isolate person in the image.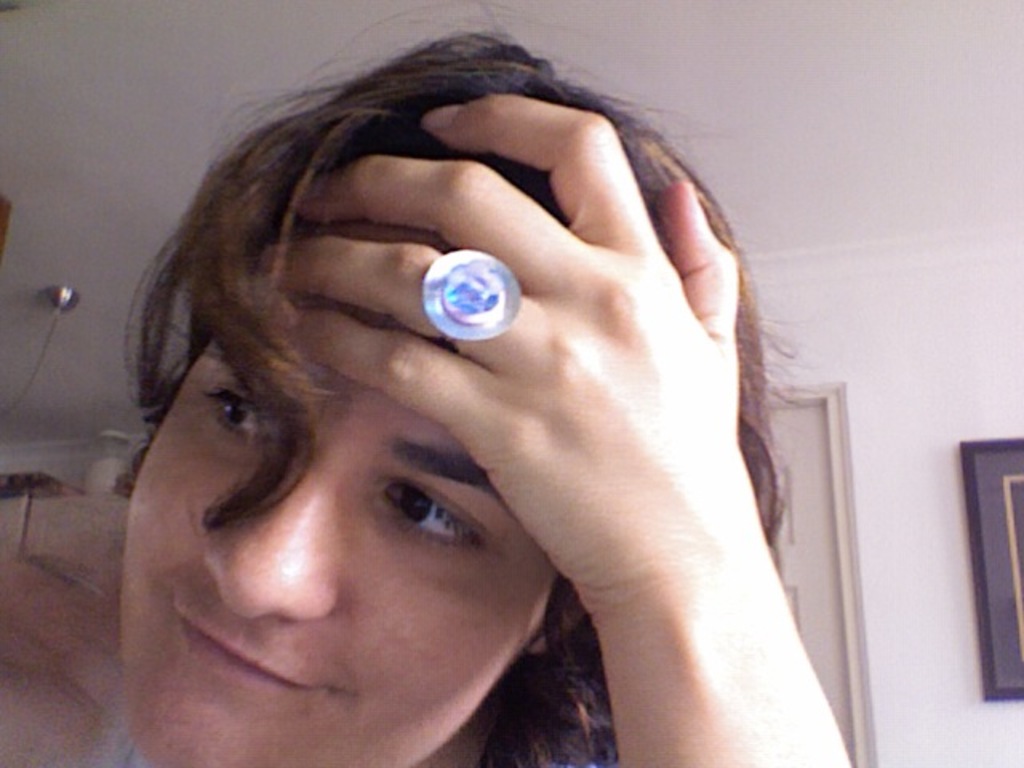
Isolated region: bbox=[0, 29, 854, 766].
